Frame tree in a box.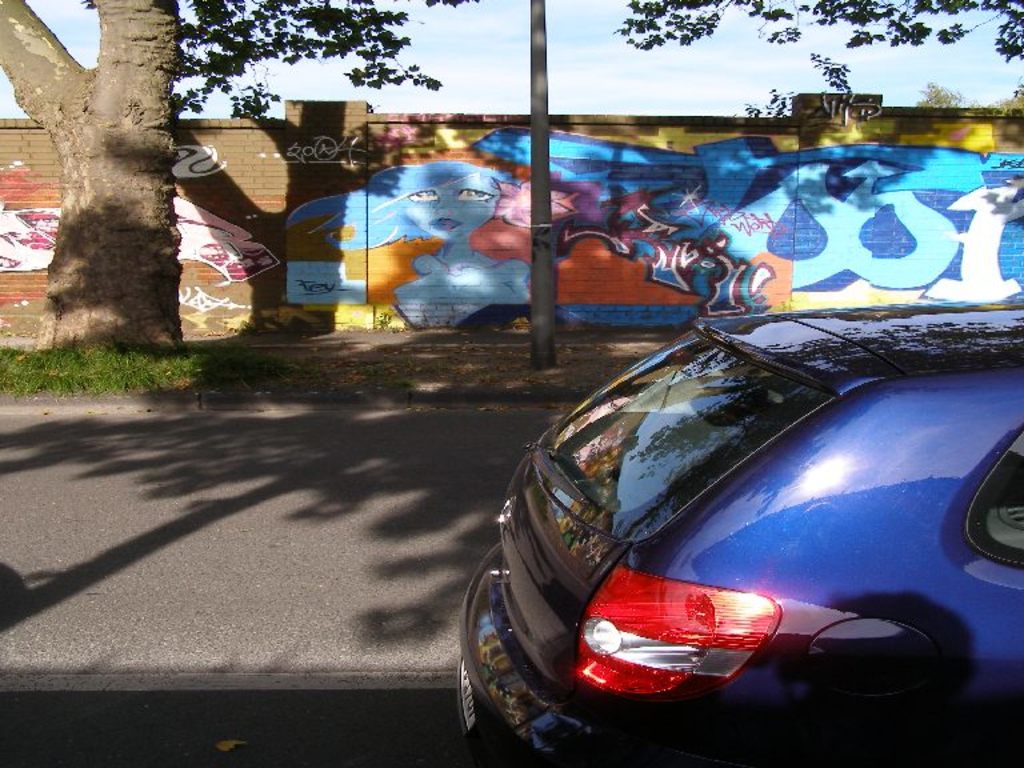
box(0, 0, 480, 352).
